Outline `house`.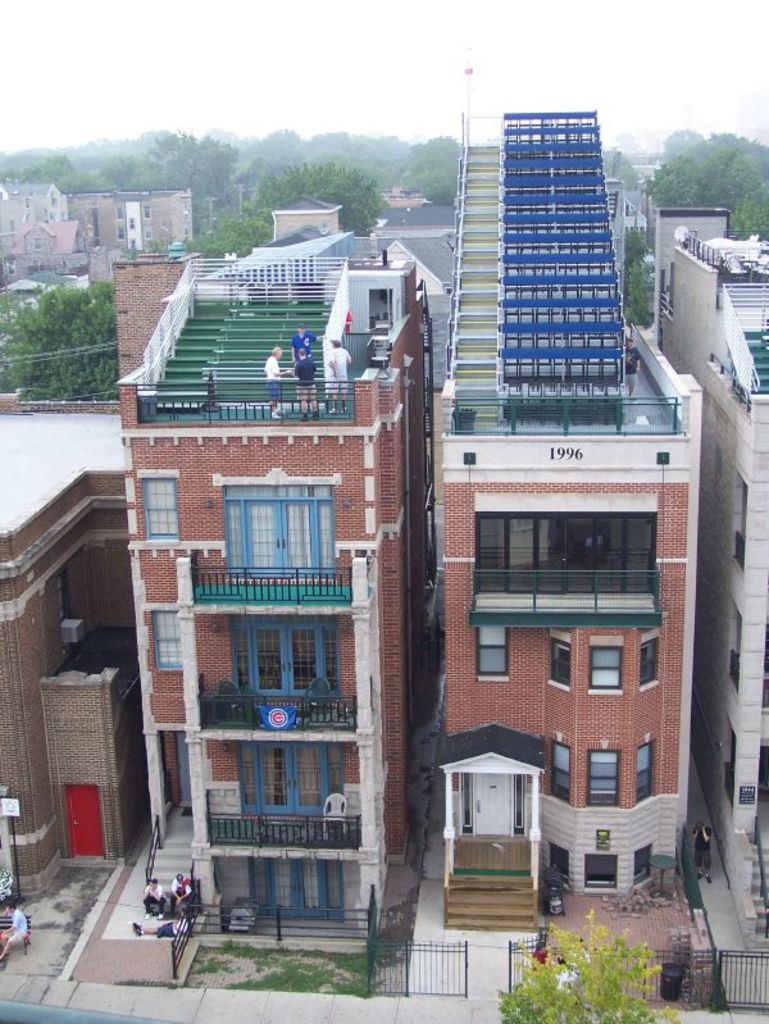
Outline: (17, 218, 72, 285).
